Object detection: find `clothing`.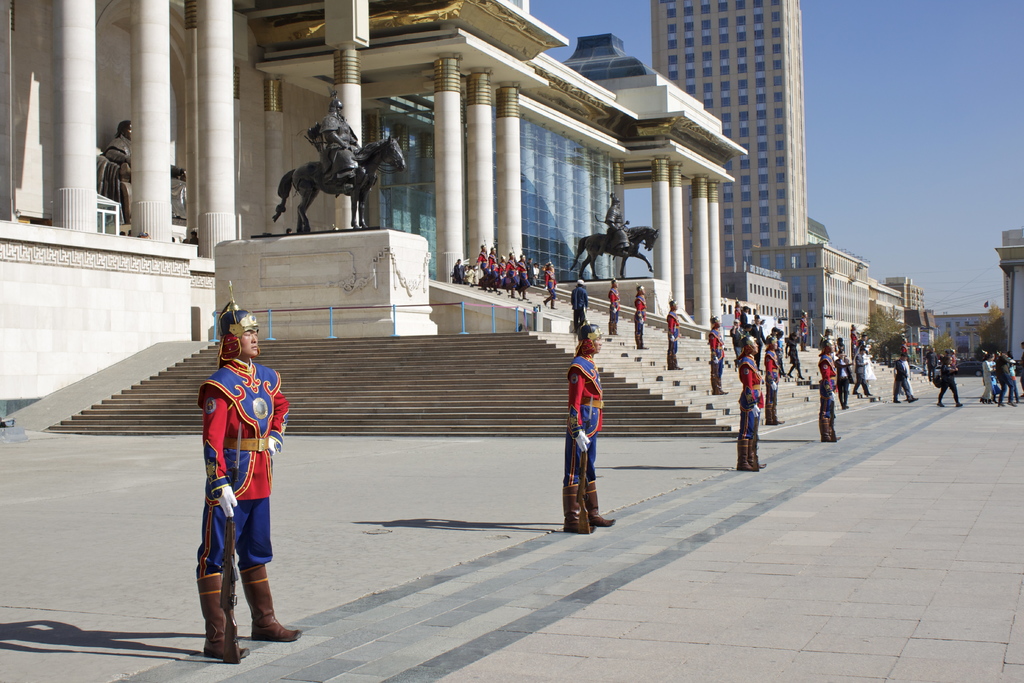
{"left": 624, "top": 293, "right": 648, "bottom": 348}.
